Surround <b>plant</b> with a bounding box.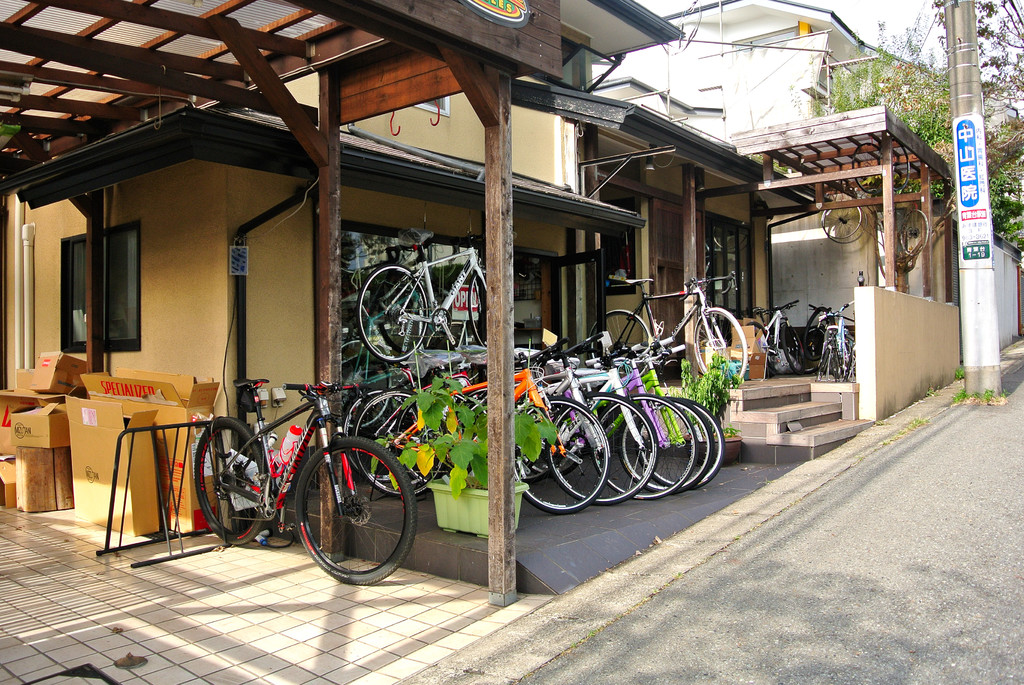
<box>948,385,990,403</box>.
